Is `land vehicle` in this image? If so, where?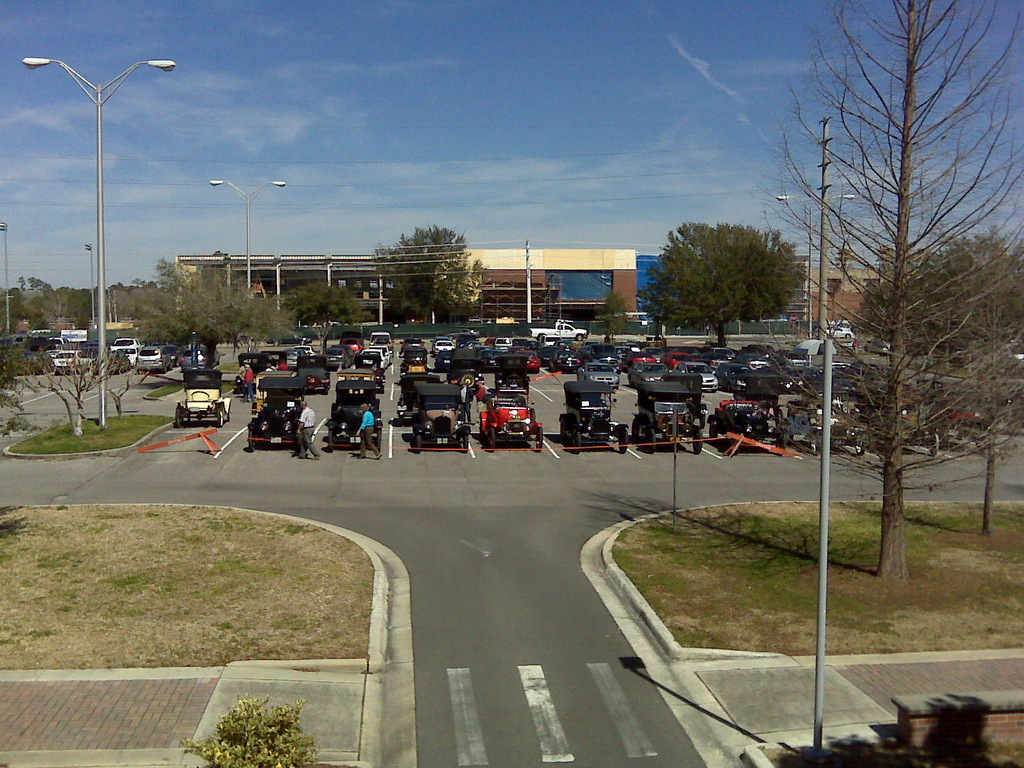
Yes, at [x1=610, y1=343, x2=631, y2=367].
